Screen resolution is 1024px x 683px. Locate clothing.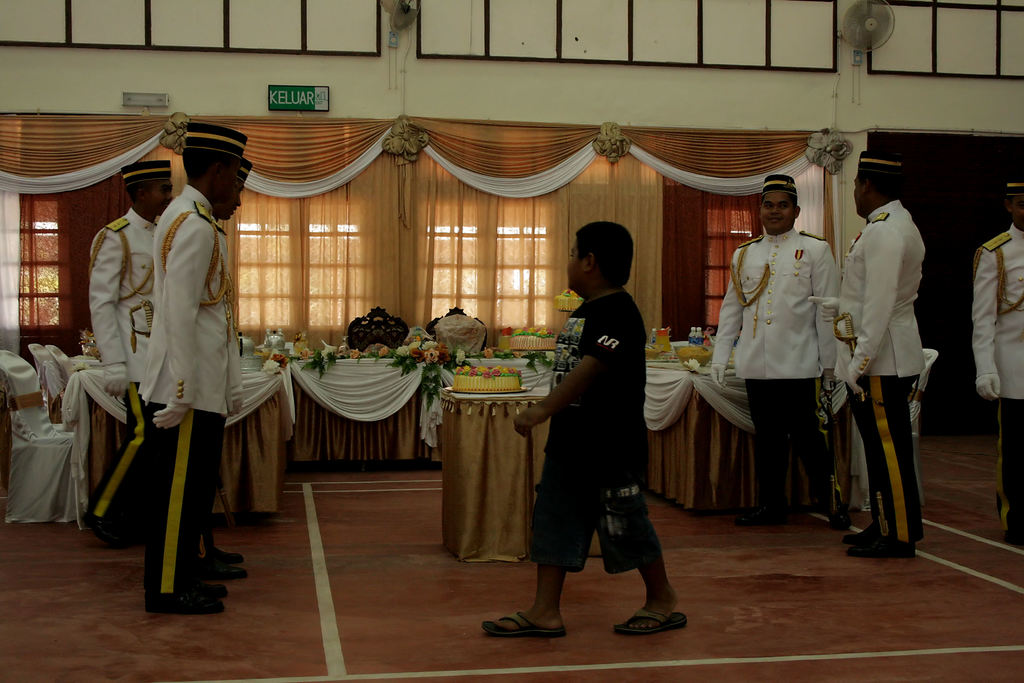
79:416:141:538.
